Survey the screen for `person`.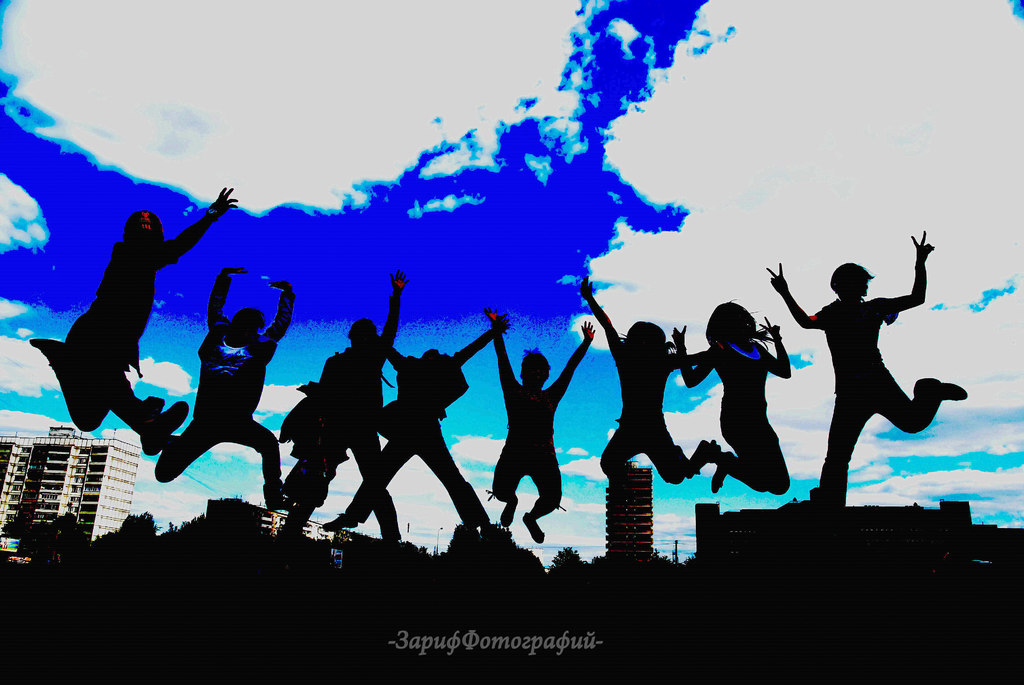
Survey found: [155,264,300,515].
